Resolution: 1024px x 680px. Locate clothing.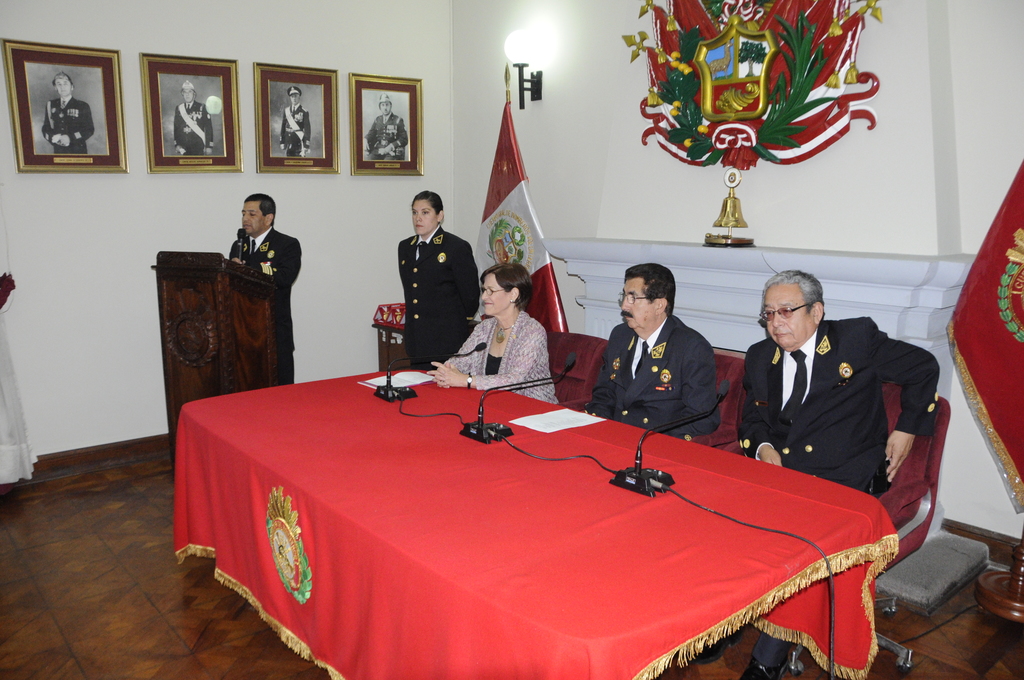
<bbox>39, 95, 95, 156</bbox>.
